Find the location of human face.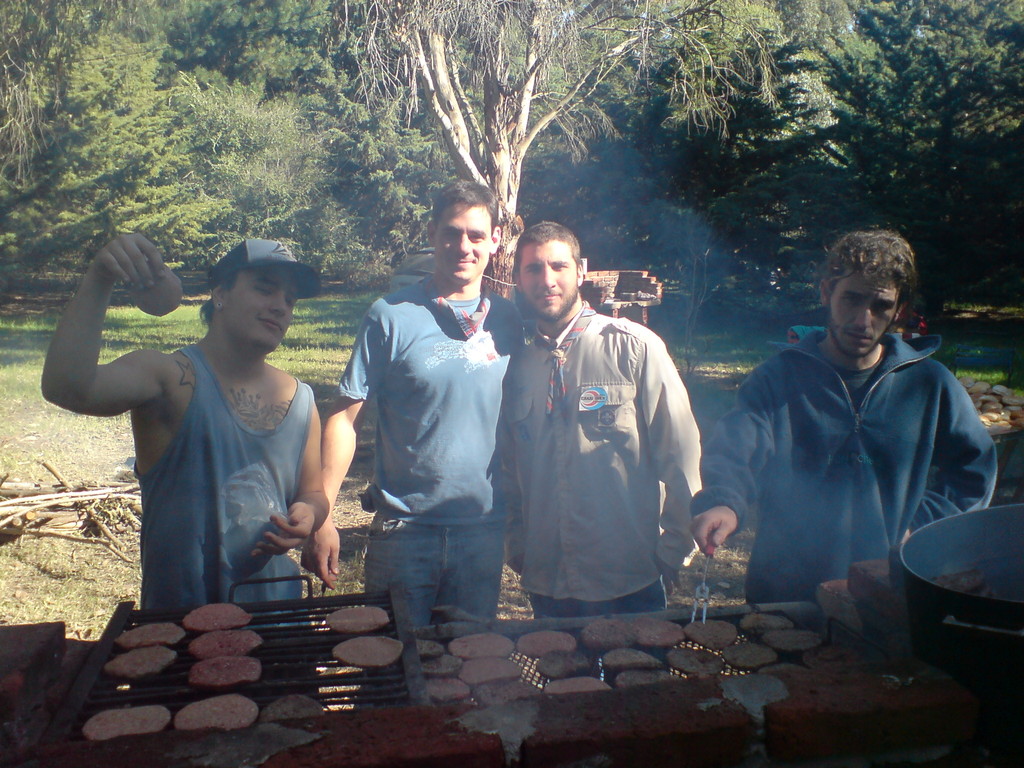
Location: locate(821, 276, 895, 361).
